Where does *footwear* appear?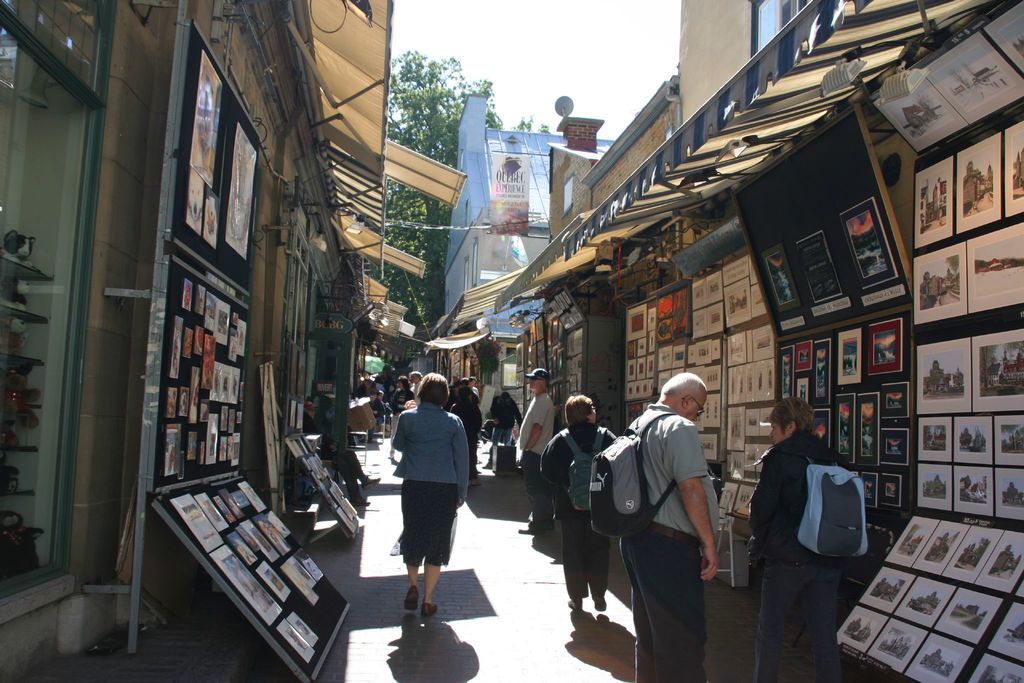
Appears at [397, 586, 422, 611].
